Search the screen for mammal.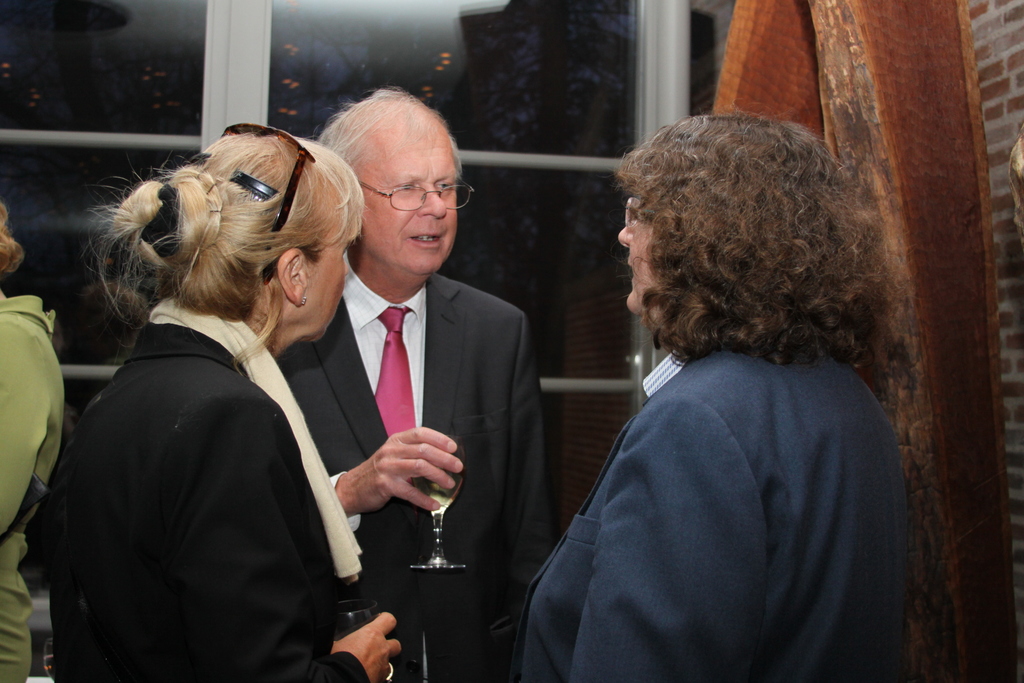
Found at 291 92 564 682.
